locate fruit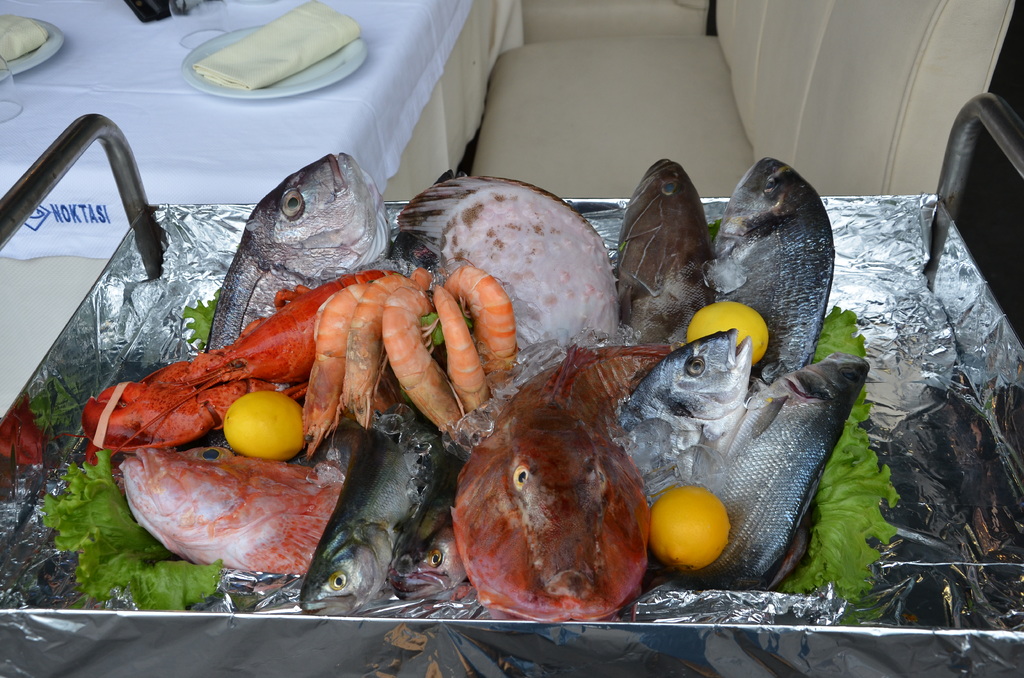
rect(687, 300, 774, 369)
